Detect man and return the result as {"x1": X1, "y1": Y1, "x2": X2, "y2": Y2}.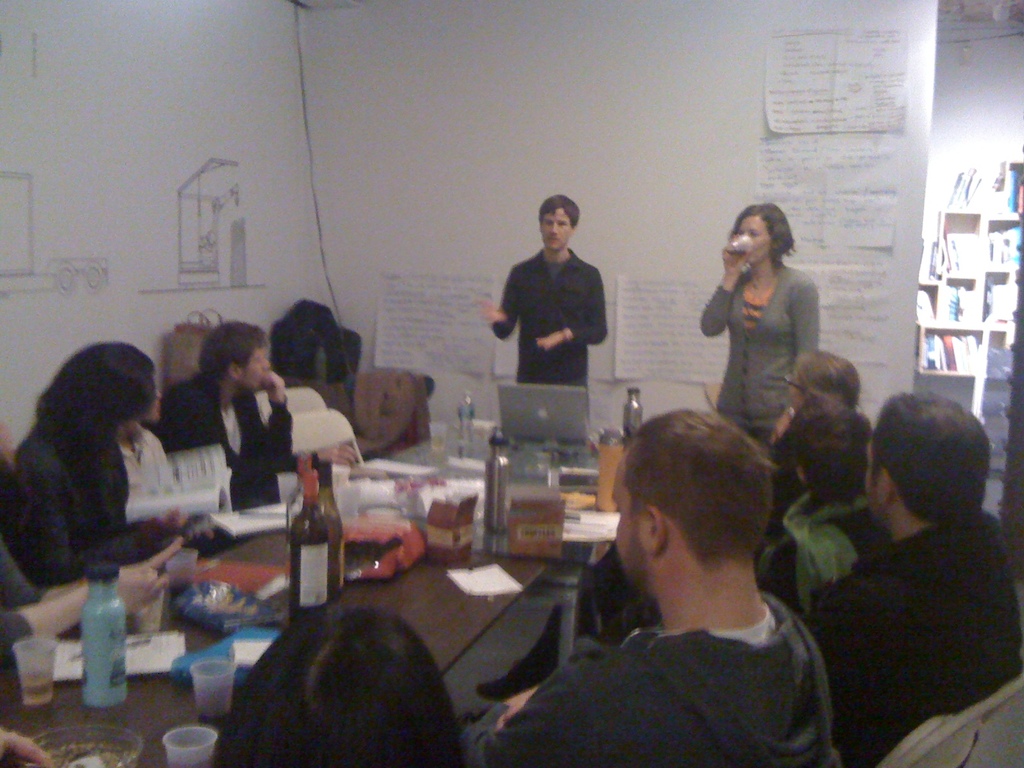
{"x1": 481, "y1": 198, "x2": 607, "y2": 375}.
